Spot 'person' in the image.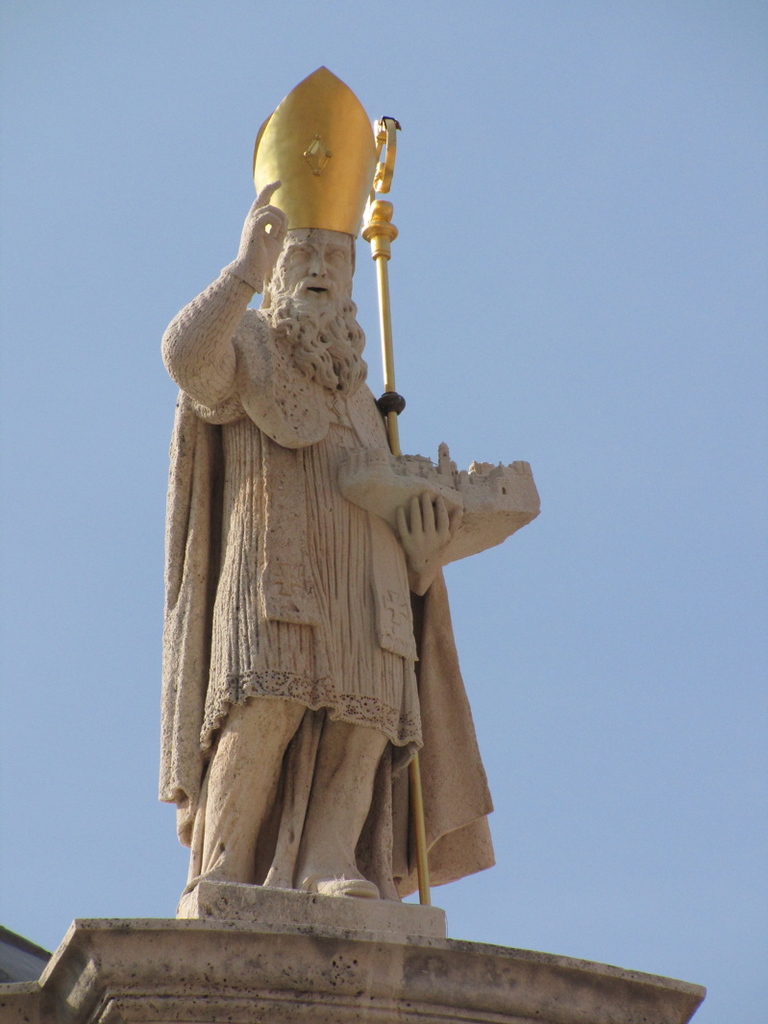
'person' found at <box>147,98,496,909</box>.
